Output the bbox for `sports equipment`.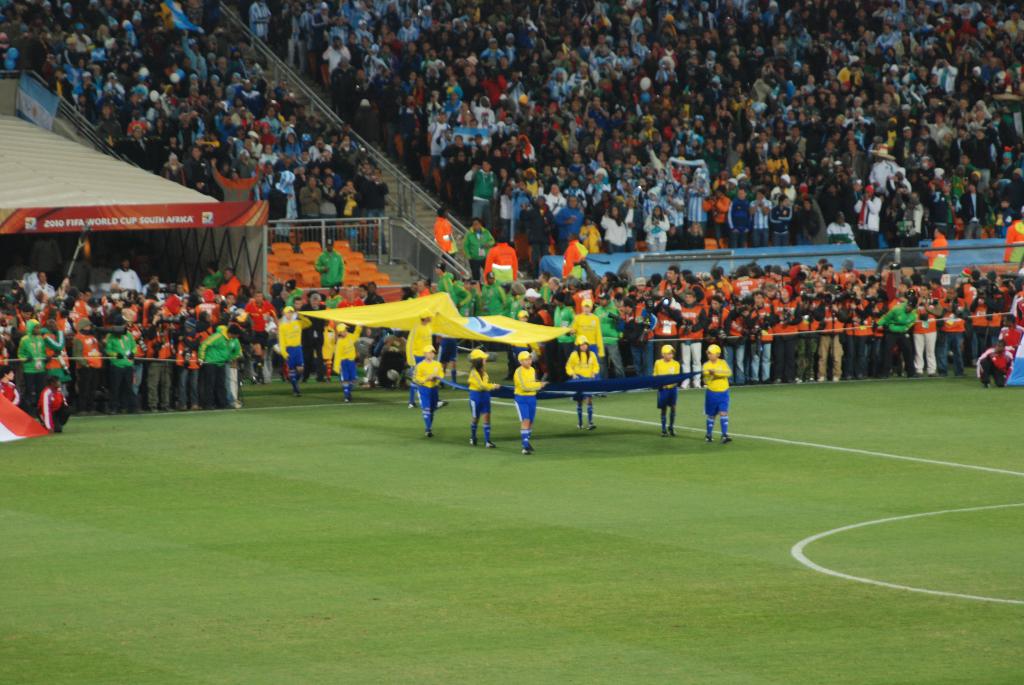
crop(669, 427, 678, 438).
